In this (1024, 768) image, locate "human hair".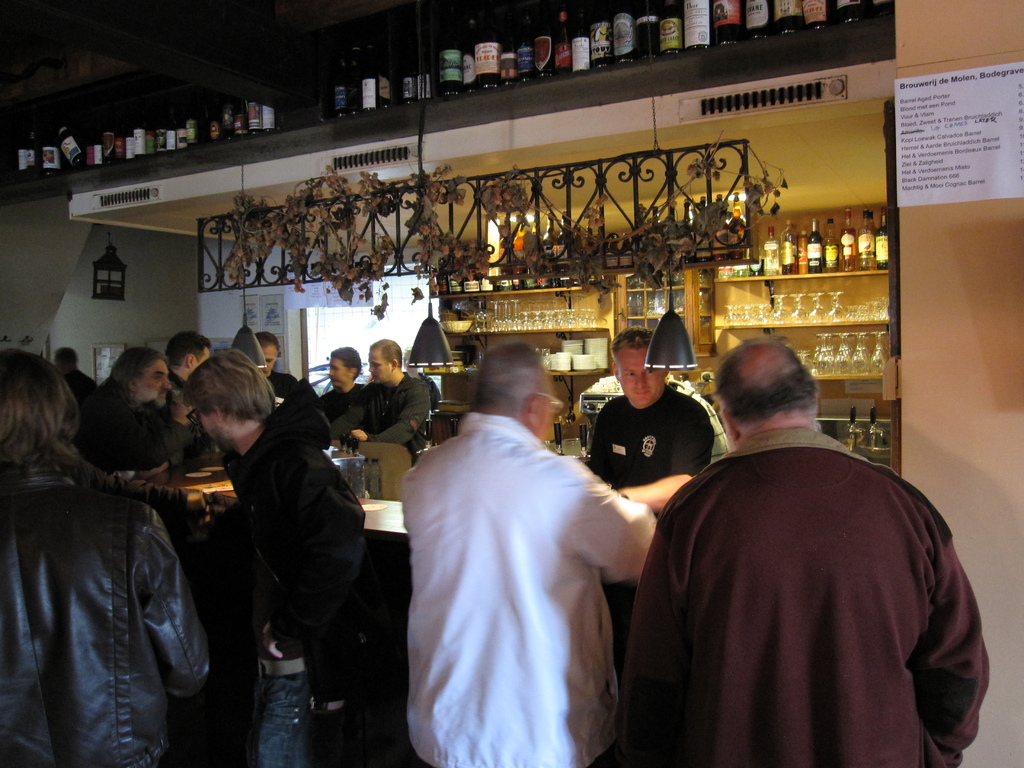
Bounding box: l=608, t=323, r=653, b=357.
